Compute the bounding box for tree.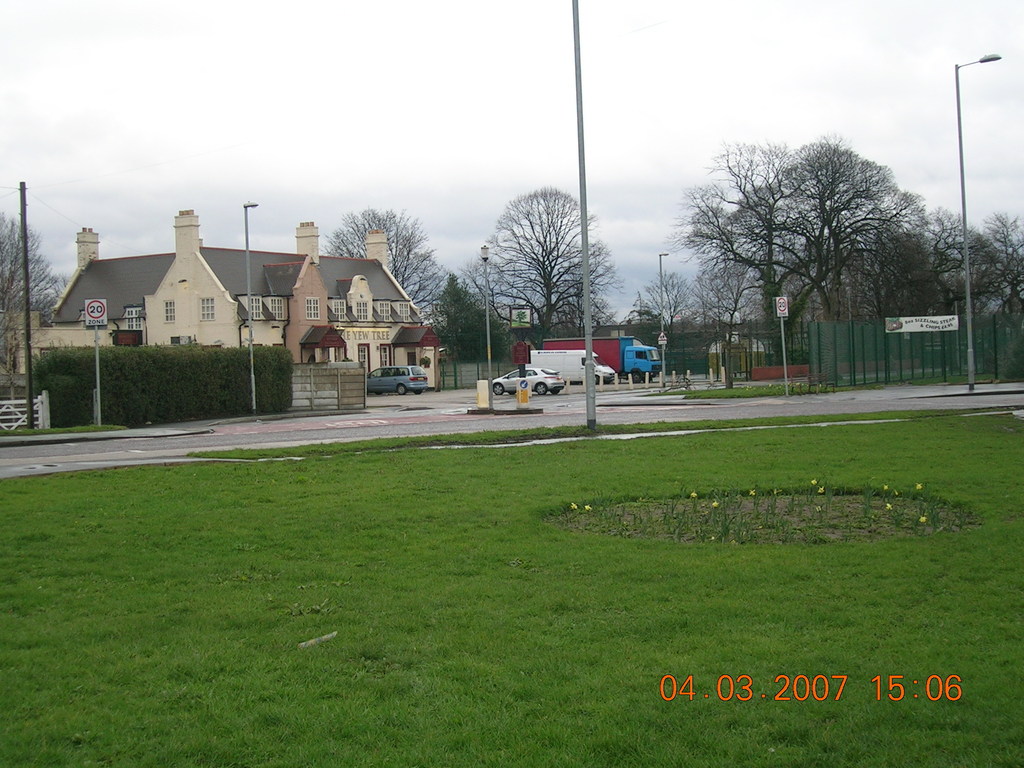
Rect(618, 268, 696, 333).
